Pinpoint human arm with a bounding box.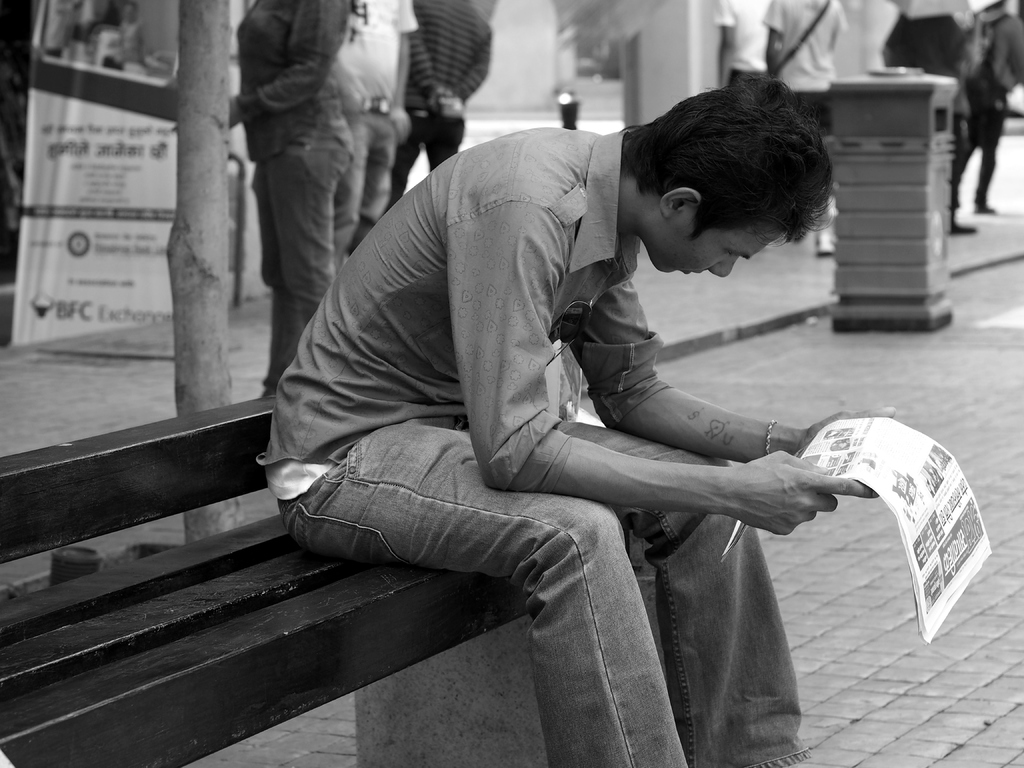
(x1=225, y1=0, x2=346, y2=127).
